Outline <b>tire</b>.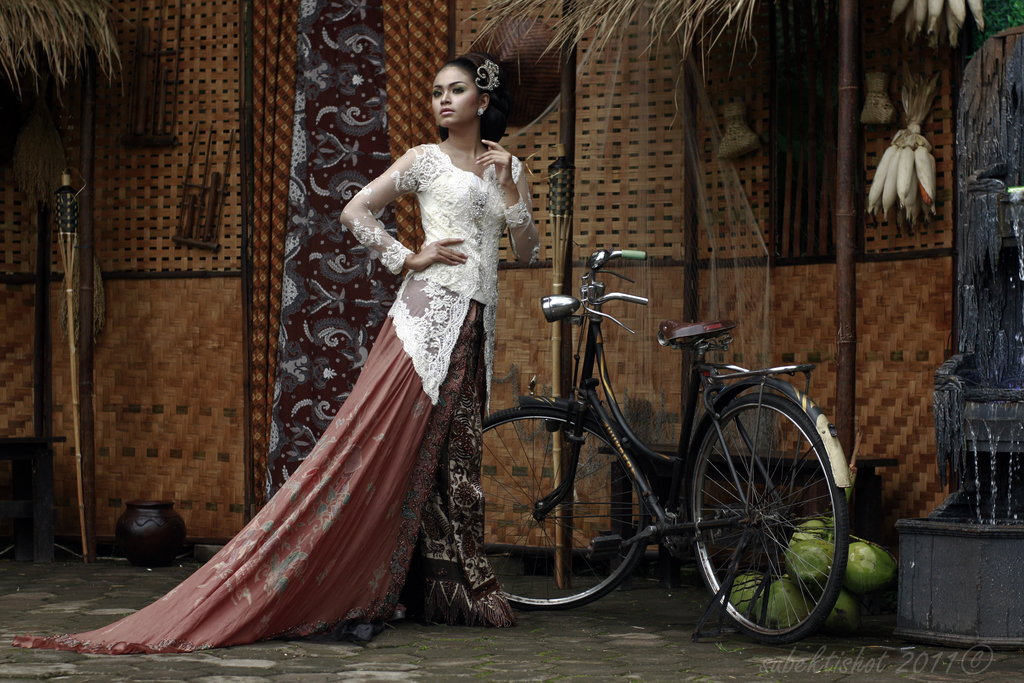
Outline: detection(470, 407, 662, 608).
